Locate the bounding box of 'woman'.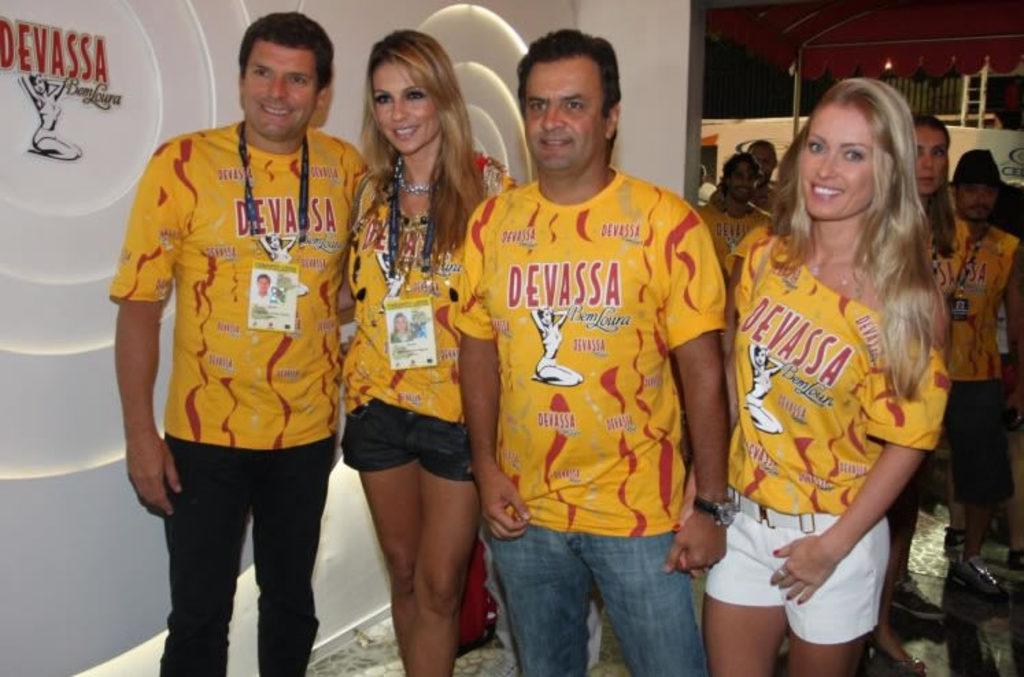
Bounding box: bbox(698, 73, 949, 676).
